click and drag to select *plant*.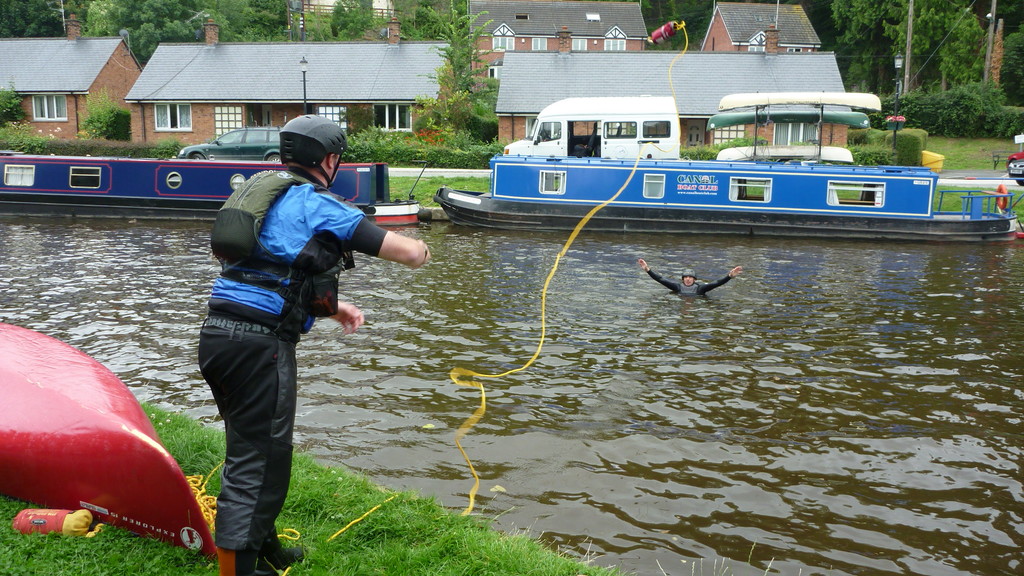
Selection: <bbox>463, 76, 499, 141</bbox>.
